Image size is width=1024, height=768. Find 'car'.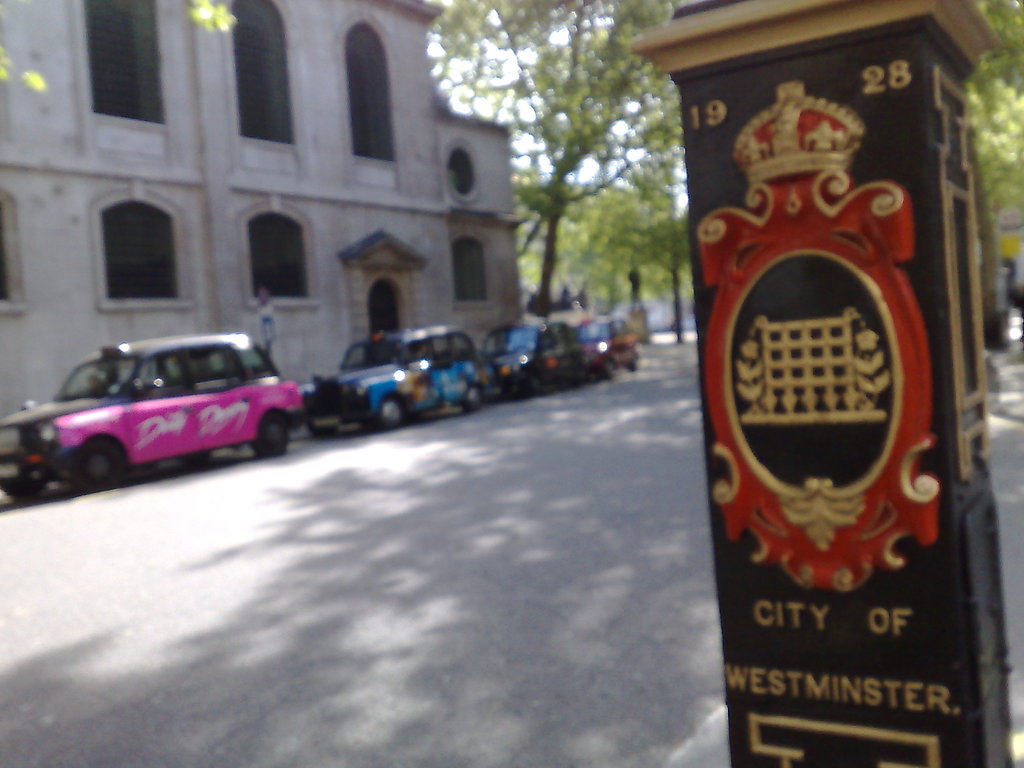
pyautogui.locateOnScreen(578, 315, 639, 371).
